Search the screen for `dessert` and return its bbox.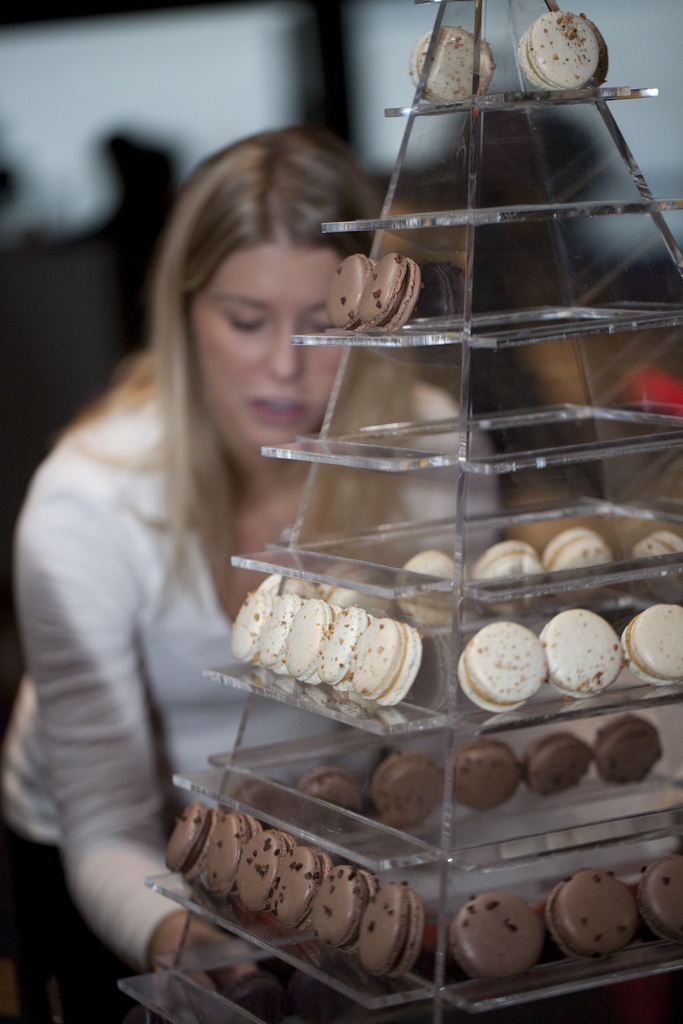
Found: 624,595,682,701.
